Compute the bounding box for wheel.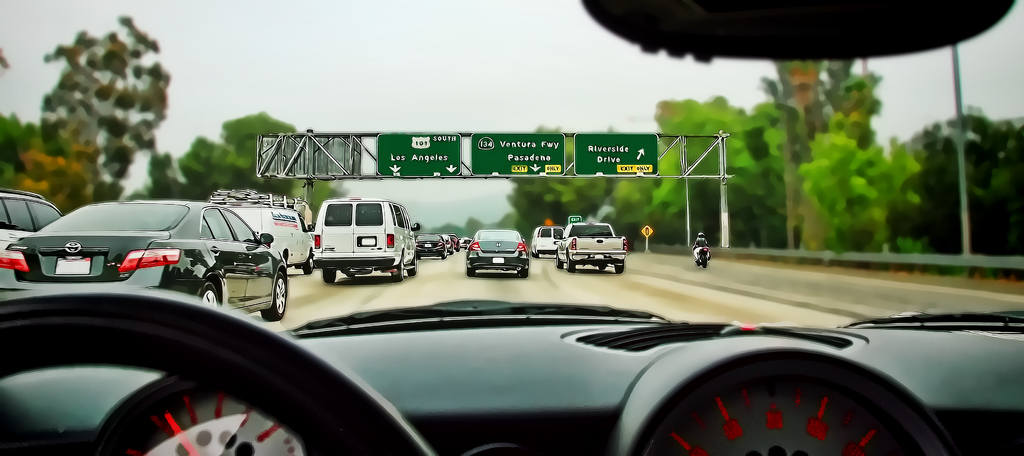
(196,282,219,304).
